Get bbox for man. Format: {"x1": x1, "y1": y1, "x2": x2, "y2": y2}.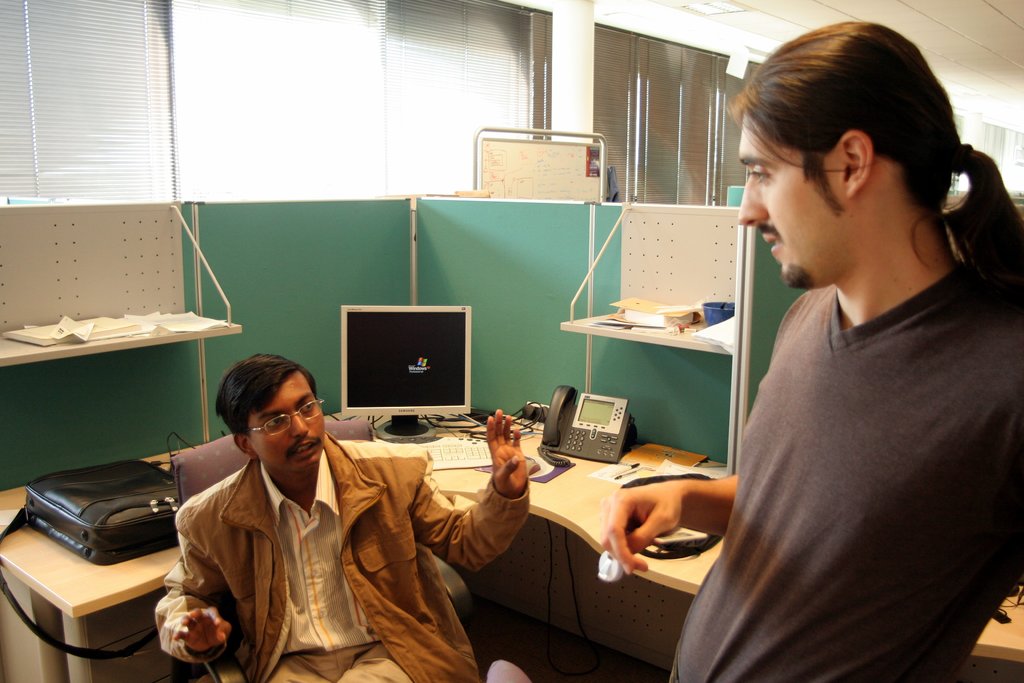
{"x1": 596, "y1": 22, "x2": 1023, "y2": 682}.
